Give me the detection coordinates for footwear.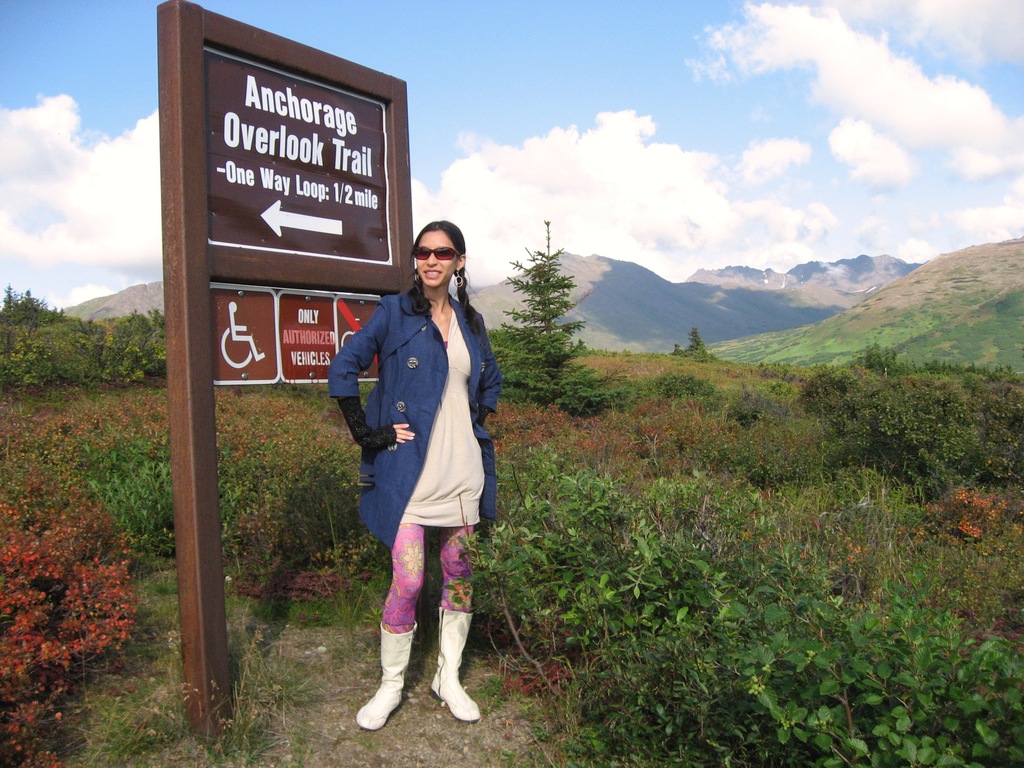
x1=356 y1=621 x2=419 y2=747.
